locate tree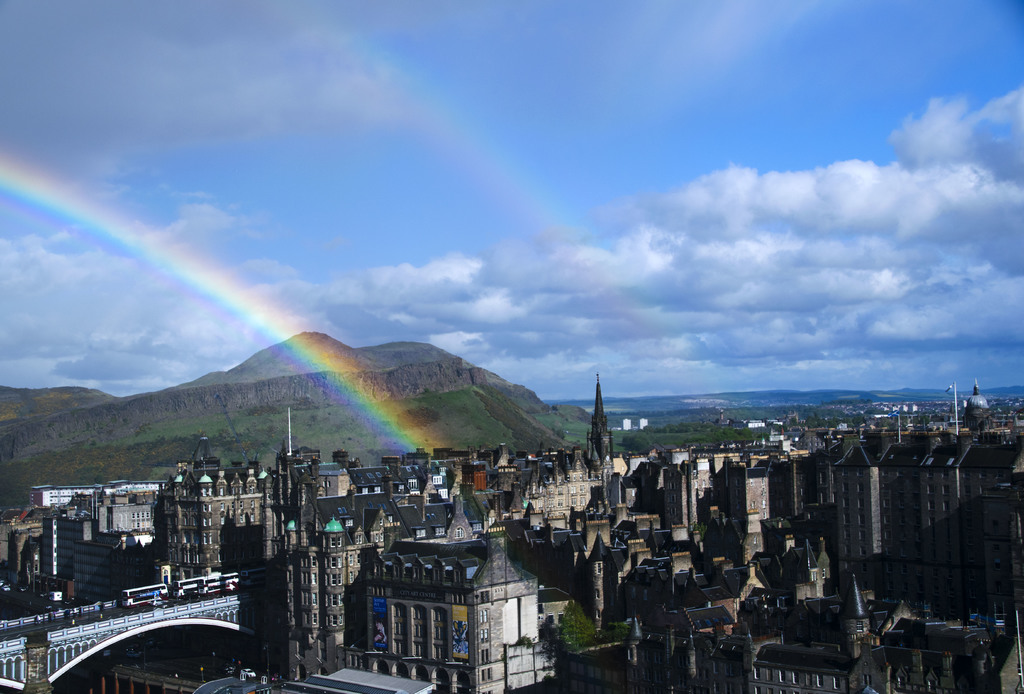
<box>543,598,619,665</box>
